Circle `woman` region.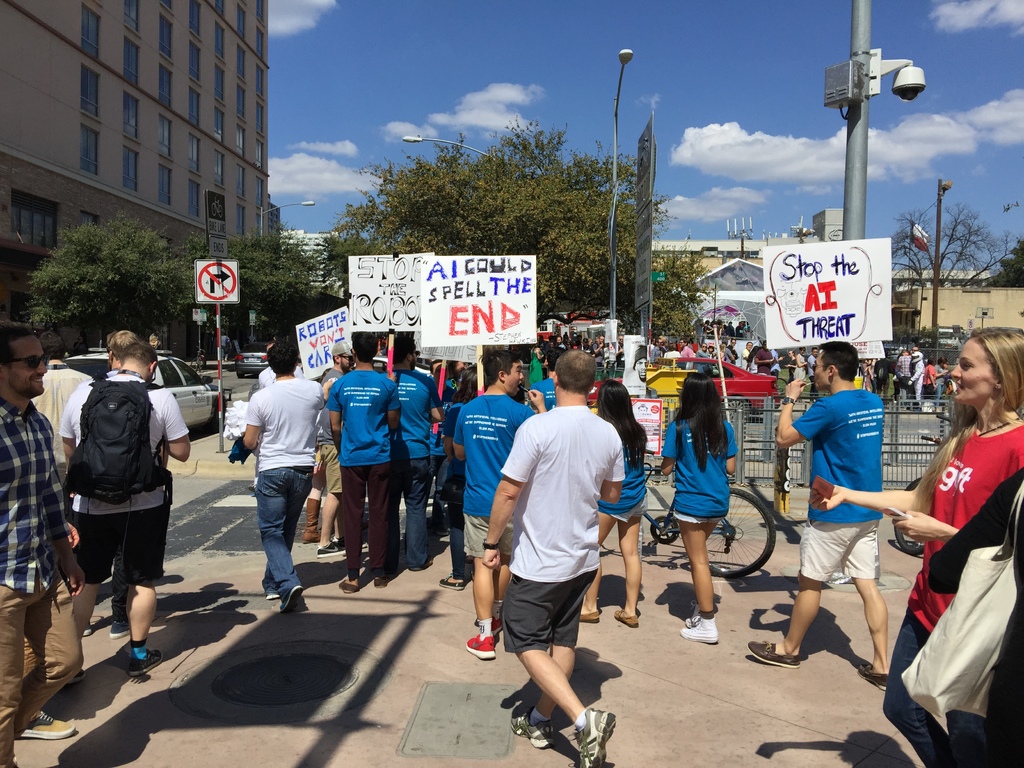
Region: bbox(810, 324, 1023, 767).
